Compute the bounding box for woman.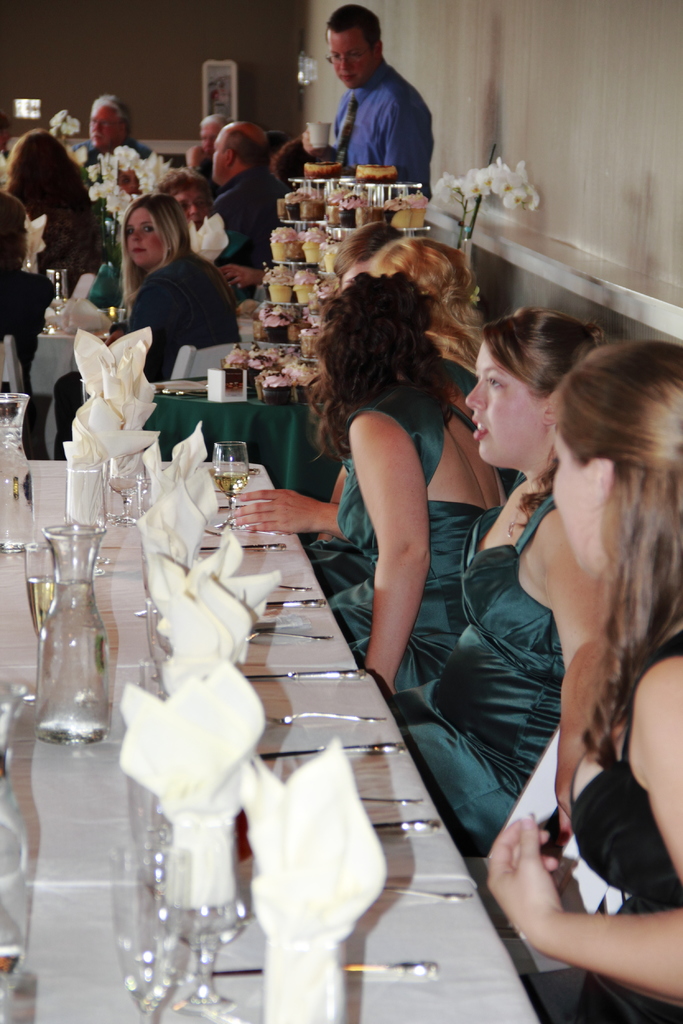
<region>56, 188, 232, 457</region>.
